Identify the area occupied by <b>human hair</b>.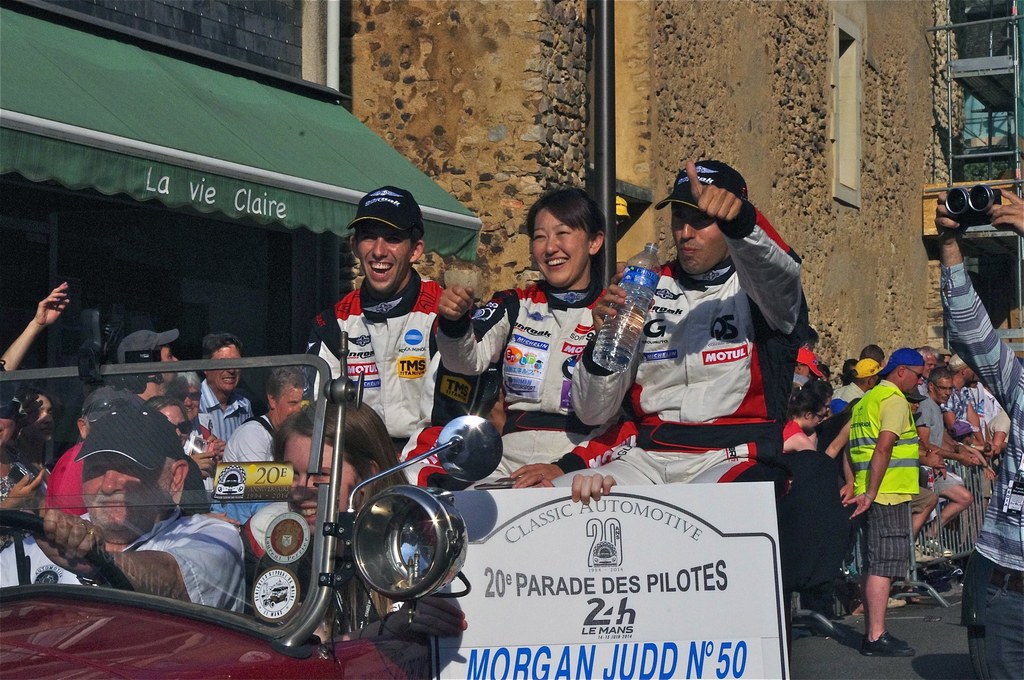
Area: (267,366,306,391).
